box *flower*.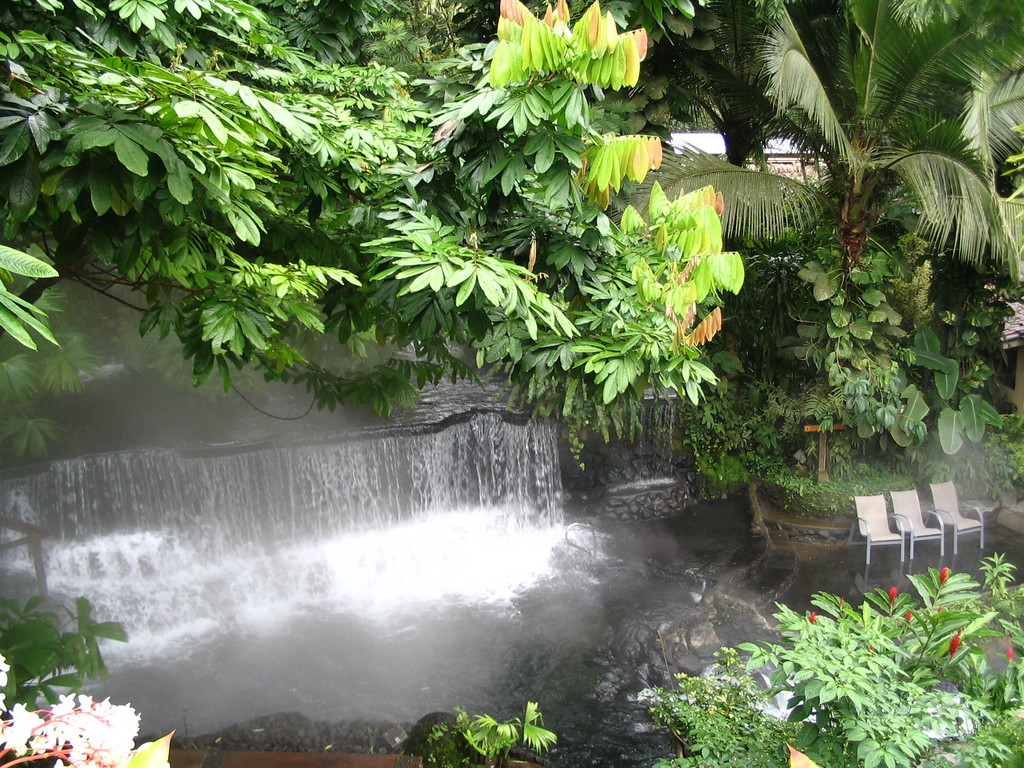
bbox(941, 565, 948, 586).
